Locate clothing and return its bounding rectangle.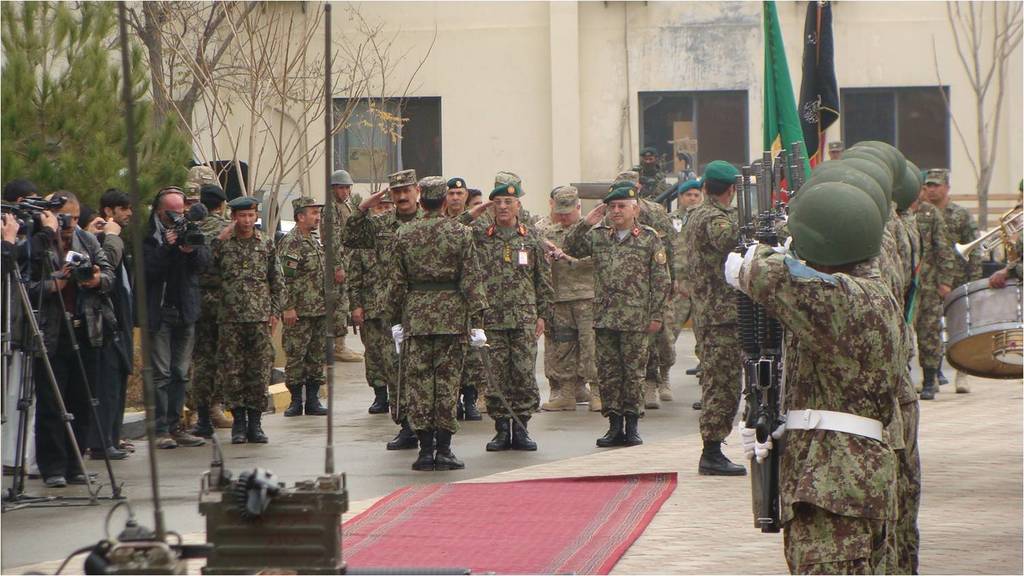
box(322, 200, 349, 349).
